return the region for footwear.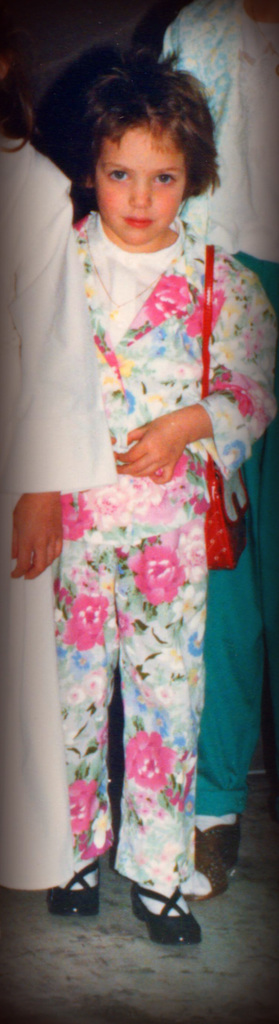
box(47, 847, 107, 925).
